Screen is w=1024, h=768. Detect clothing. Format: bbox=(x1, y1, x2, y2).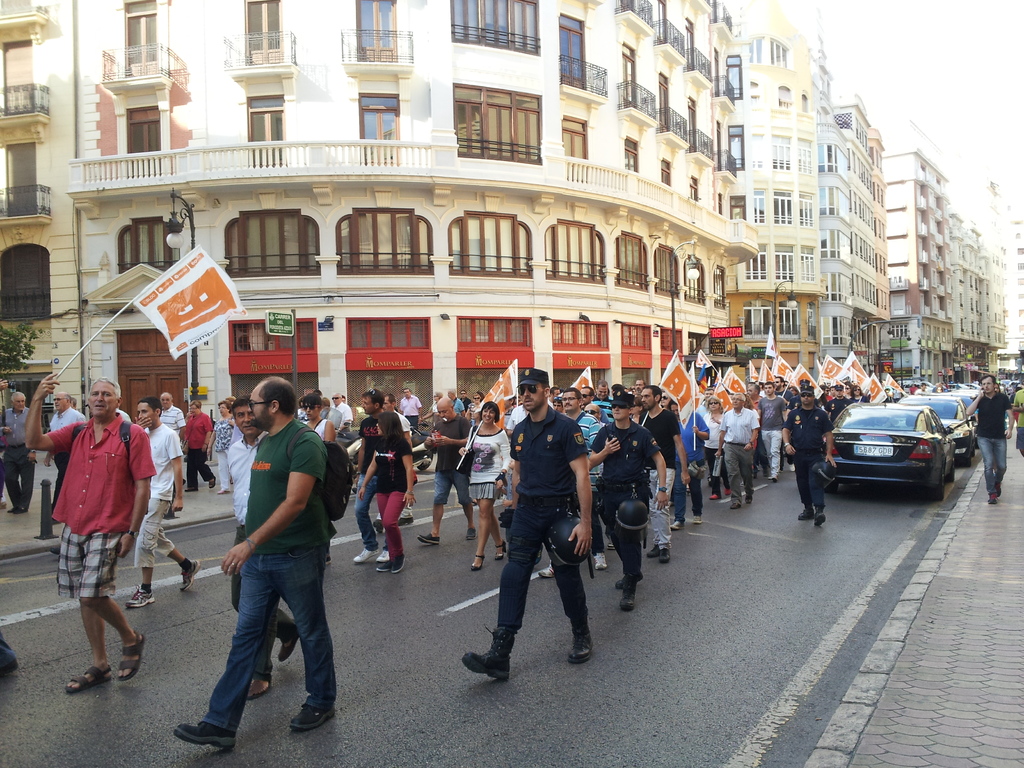
bbox=(973, 395, 1014, 487).
